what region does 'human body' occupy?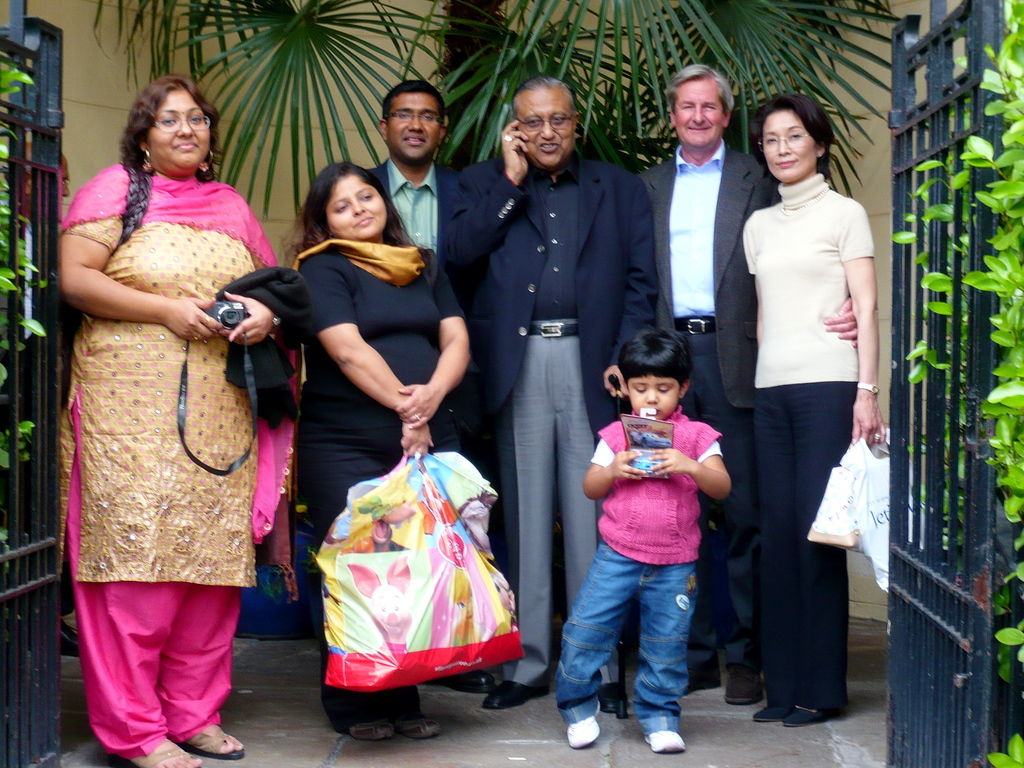
bbox=(367, 154, 474, 692).
